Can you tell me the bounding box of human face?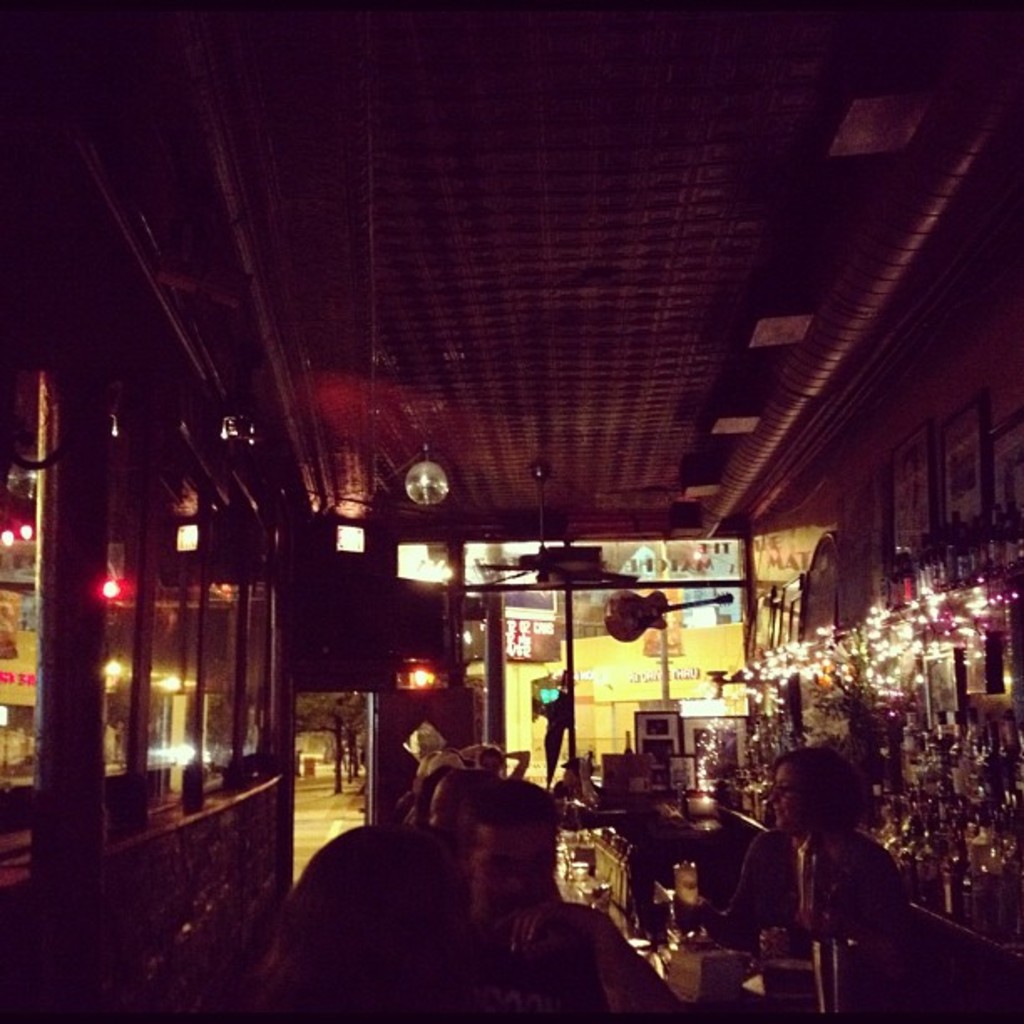
(482,760,507,776).
